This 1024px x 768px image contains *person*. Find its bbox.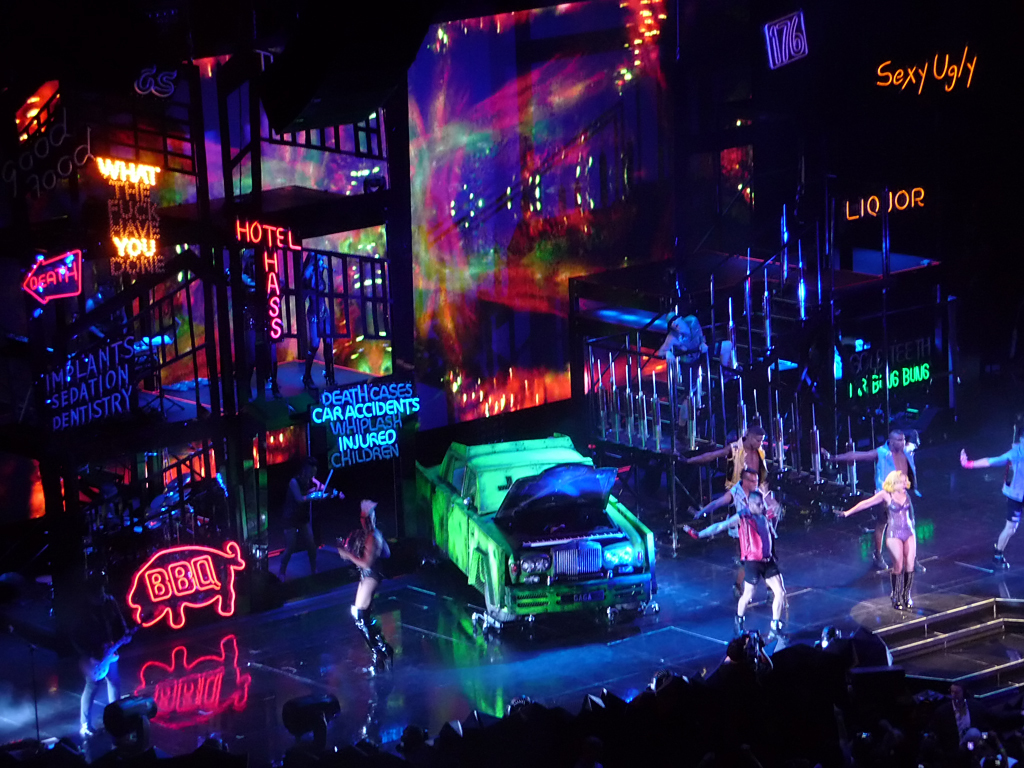
bbox=(689, 462, 789, 596).
